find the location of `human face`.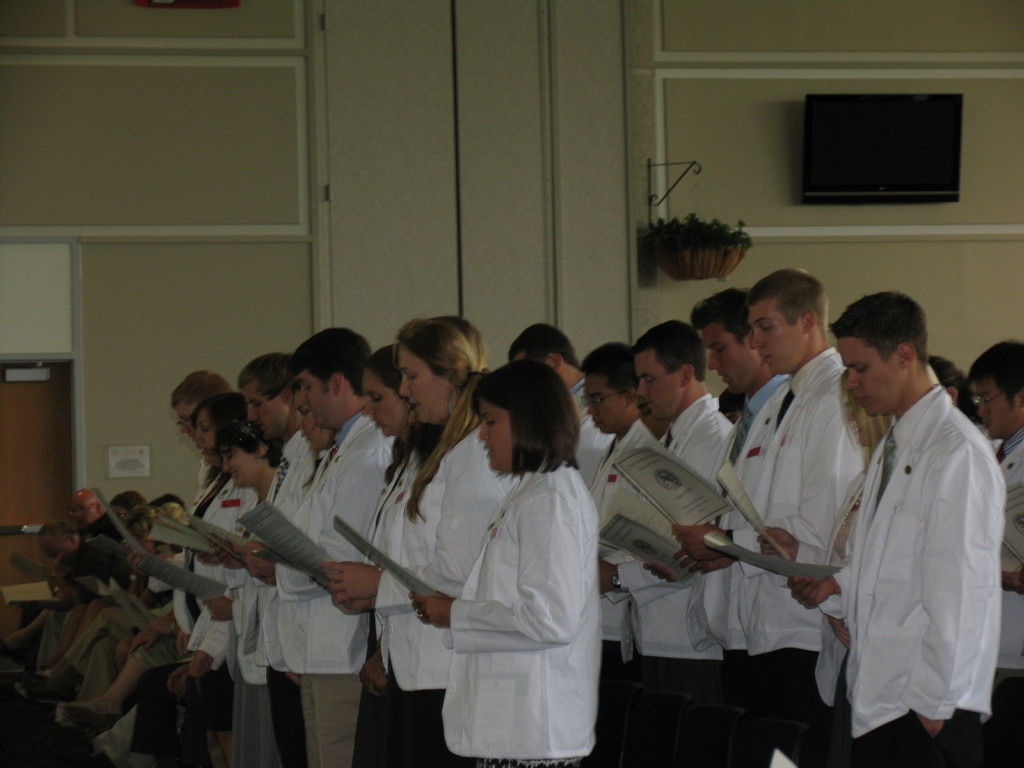
Location: [477, 402, 524, 474].
